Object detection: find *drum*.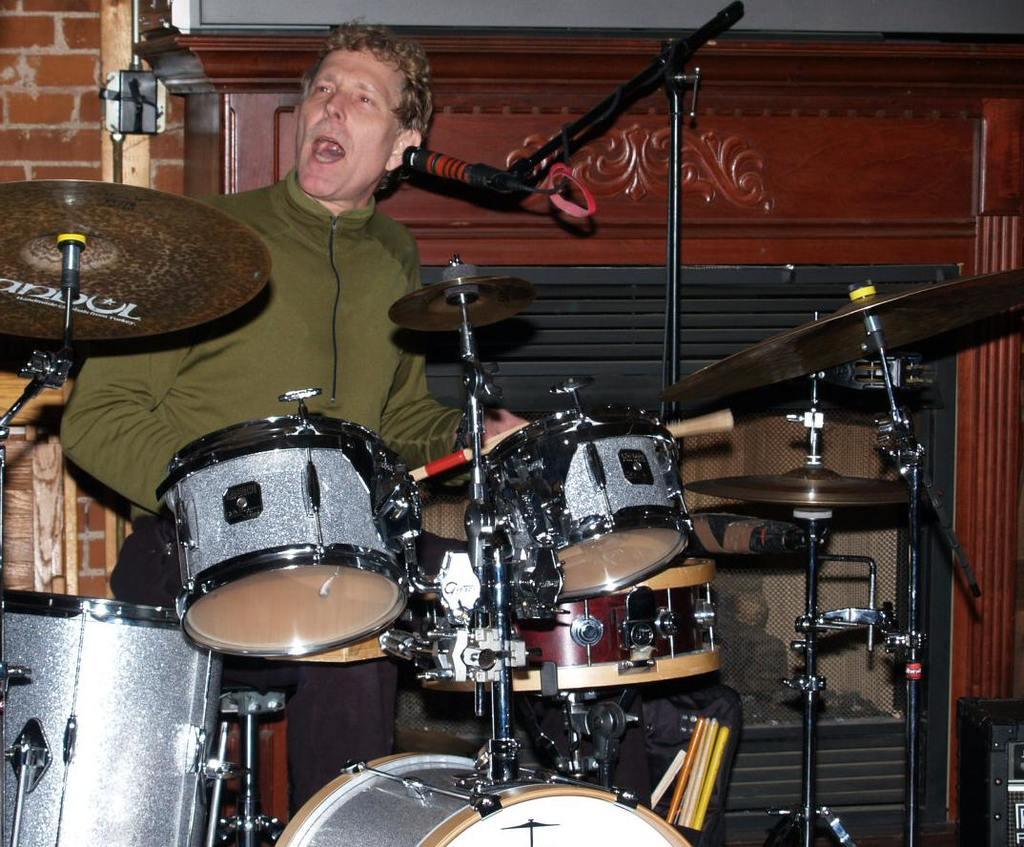
crop(484, 558, 725, 693).
